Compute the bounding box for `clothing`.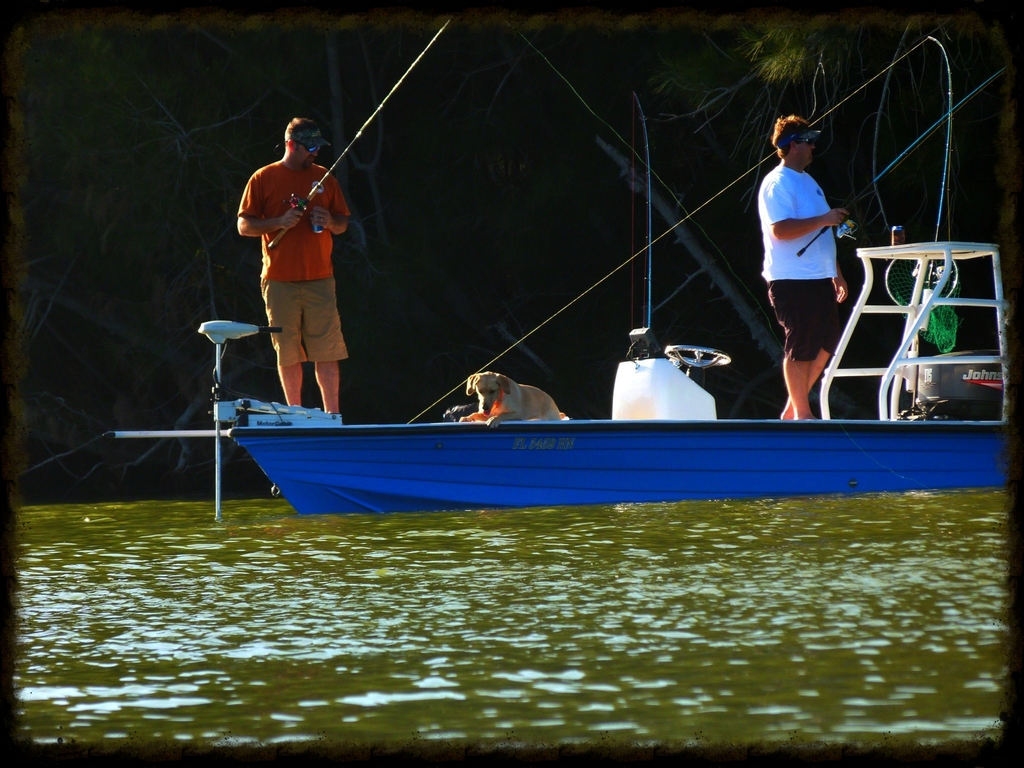
detection(230, 154, 353, 372).
